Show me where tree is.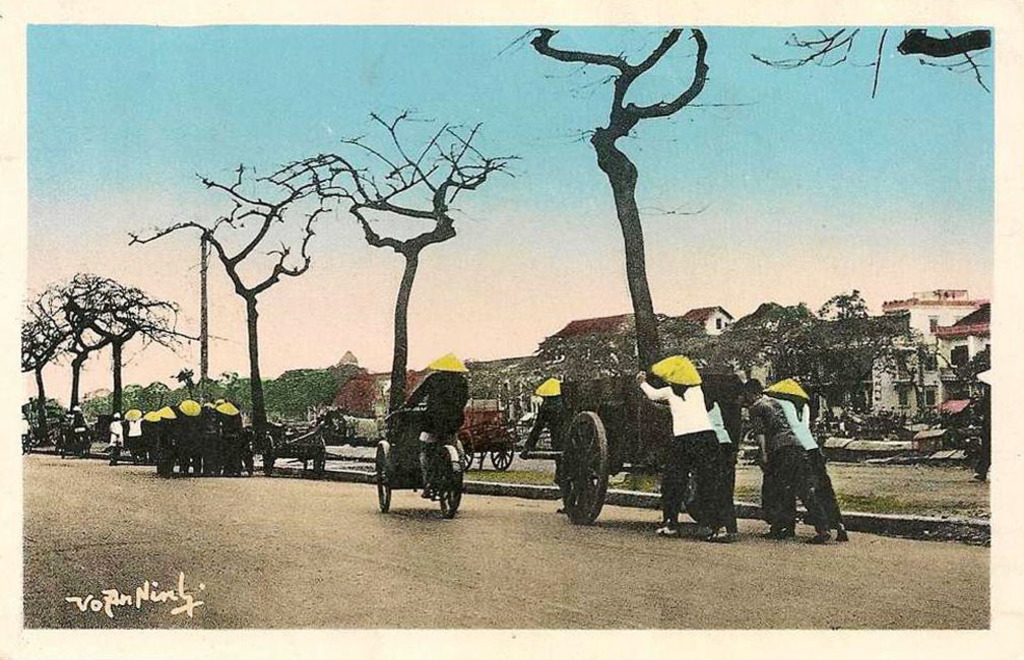
tree is at BBox(748, 24, 990, 89).
